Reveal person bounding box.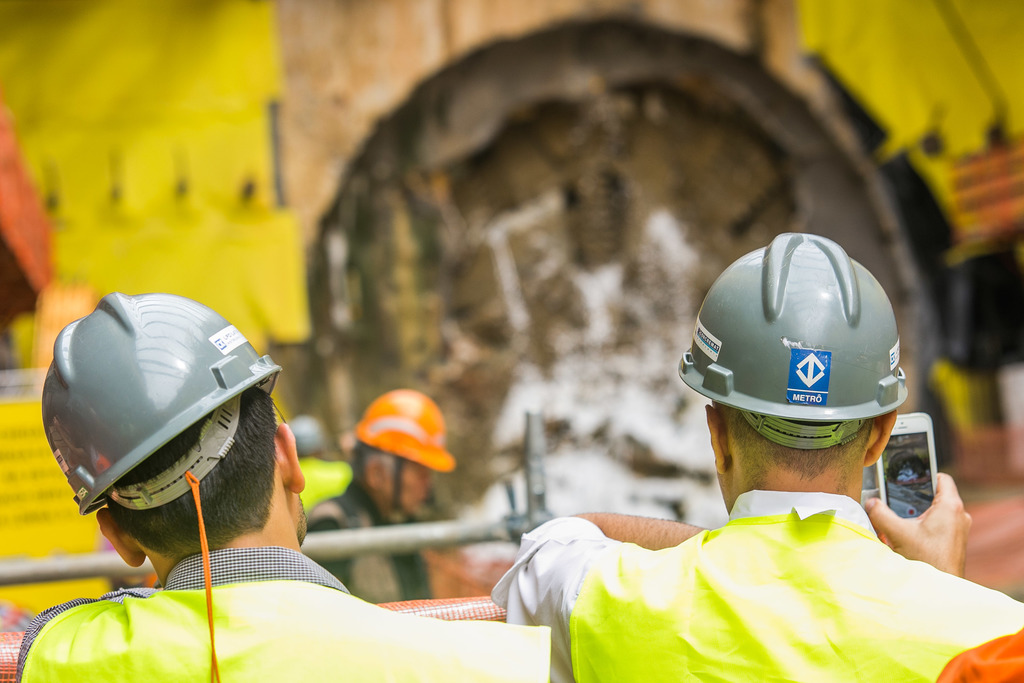
Revealed: (x1=17, y1=290, x2=550, y2=682).
